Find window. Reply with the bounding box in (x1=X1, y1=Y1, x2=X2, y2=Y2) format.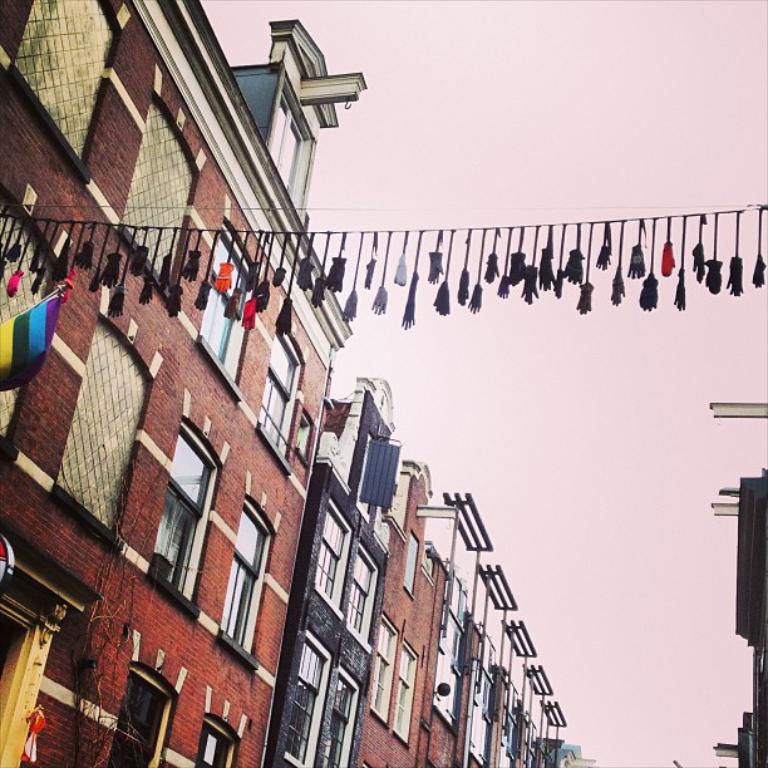
(x1=397, y1=531, x2=424, y2=595).
